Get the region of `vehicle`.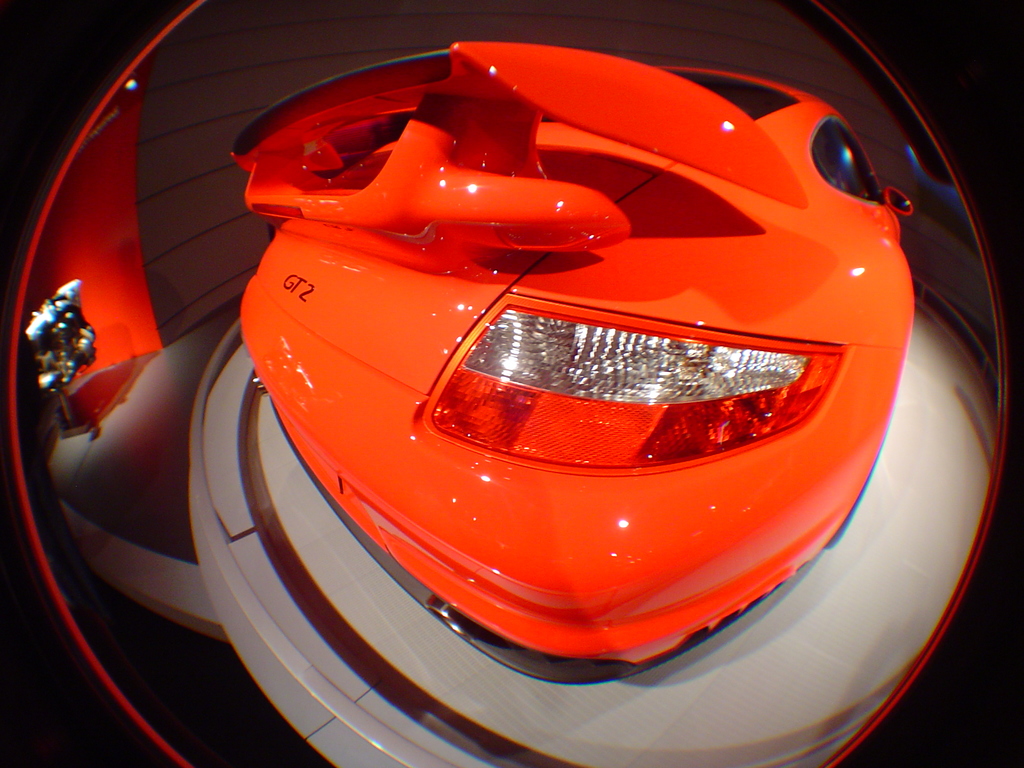
{"x1": 0, "y1": 0, "x2": 1023, "y2": 767}.
